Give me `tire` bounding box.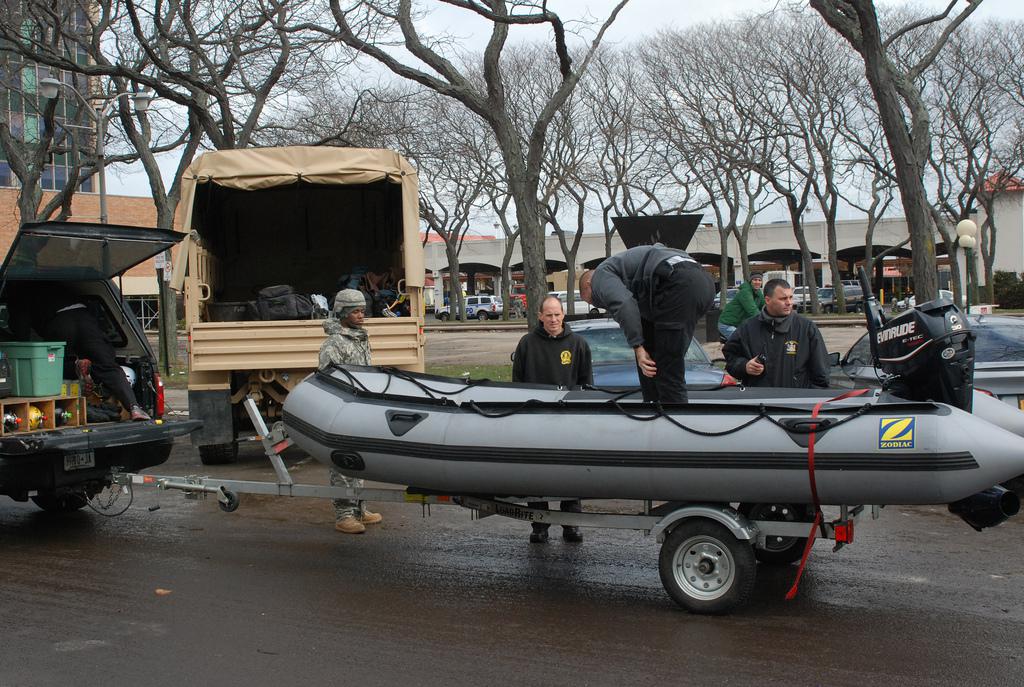
{"left": 732, "top": 500, "right": 817, "bottom": 565}.
